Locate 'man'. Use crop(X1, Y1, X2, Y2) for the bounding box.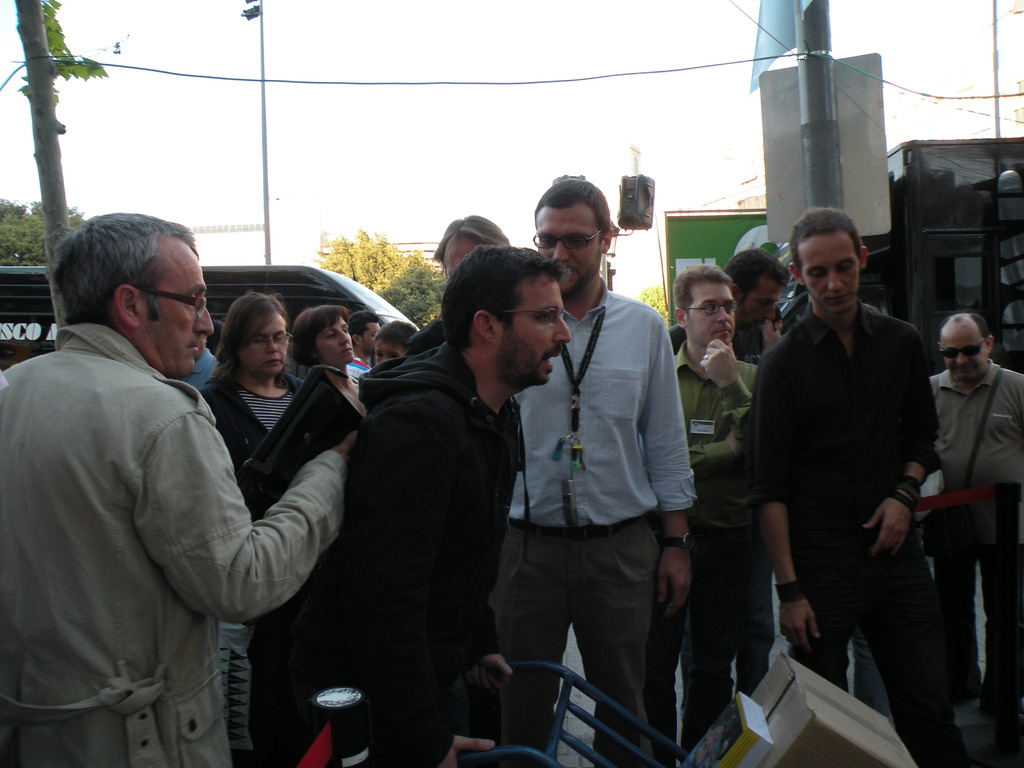
crop(356, 306, 377, 396).
